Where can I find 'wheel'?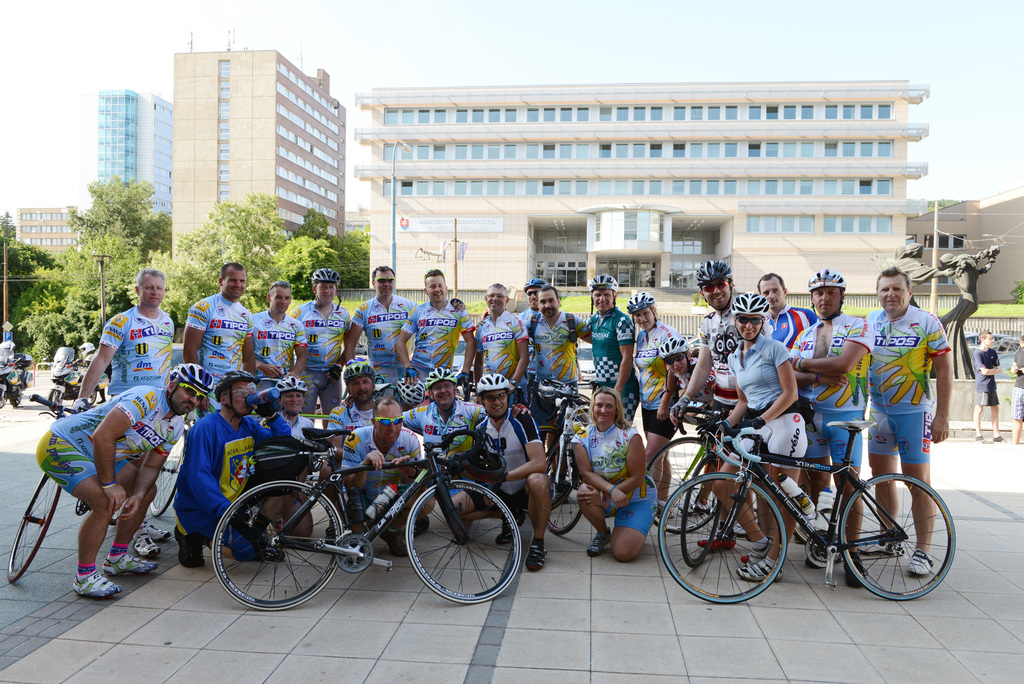
You can find it at BBox(543, 439, 583, 536).
